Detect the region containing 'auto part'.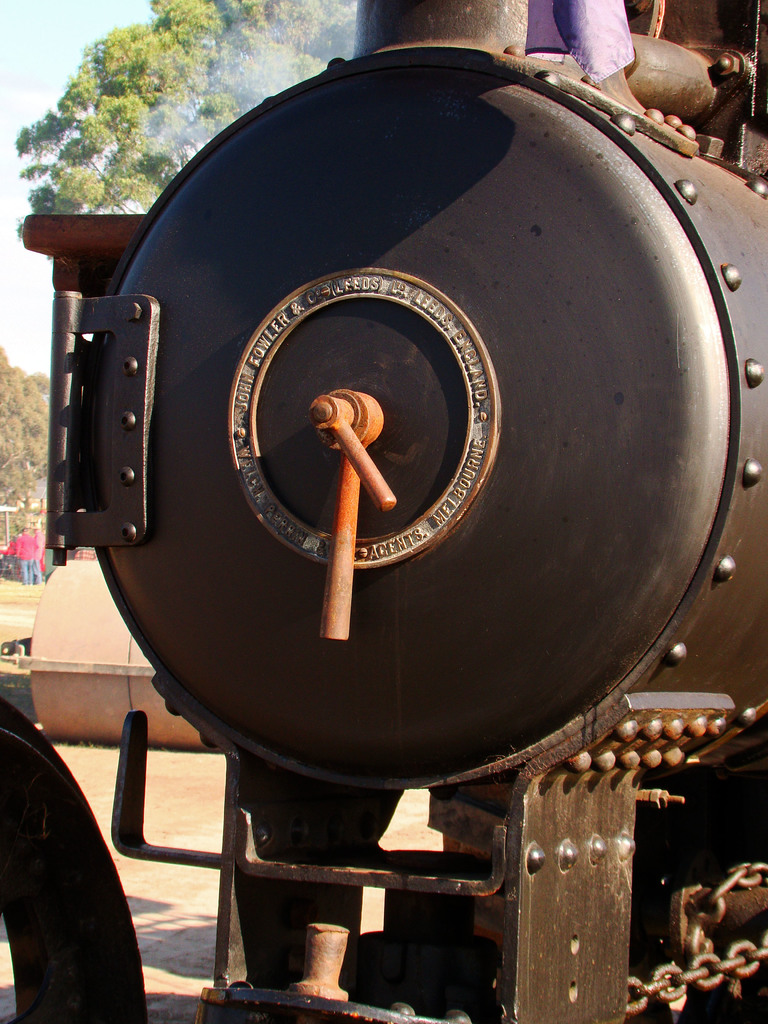
l=67, t=40, r=765, b=813.
